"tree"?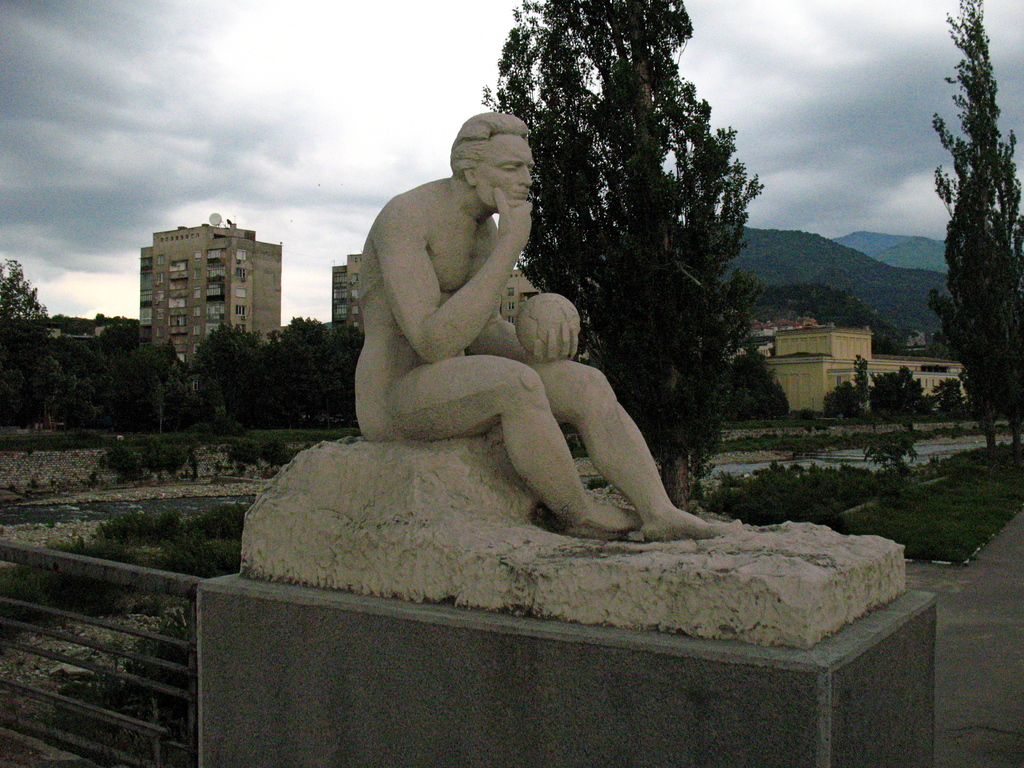
bbox(730, 346, 787, 431)
